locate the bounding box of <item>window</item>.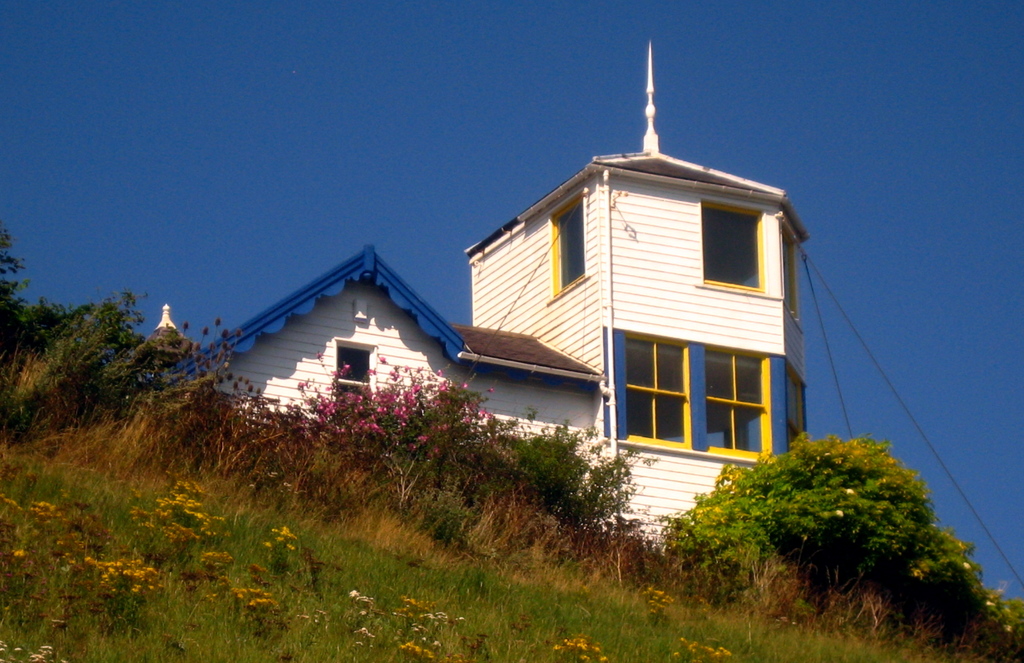
Bounding box: x1=330, y1=347, x2=374, y2=399.
